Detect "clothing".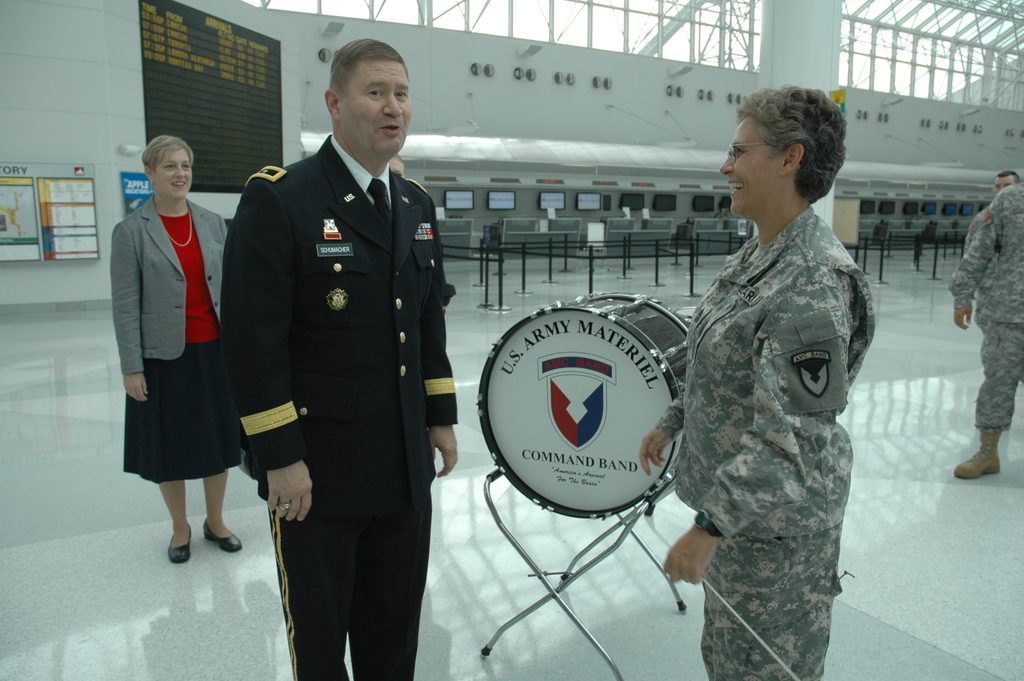
Detected at box=[230, 135, 453, 507].
